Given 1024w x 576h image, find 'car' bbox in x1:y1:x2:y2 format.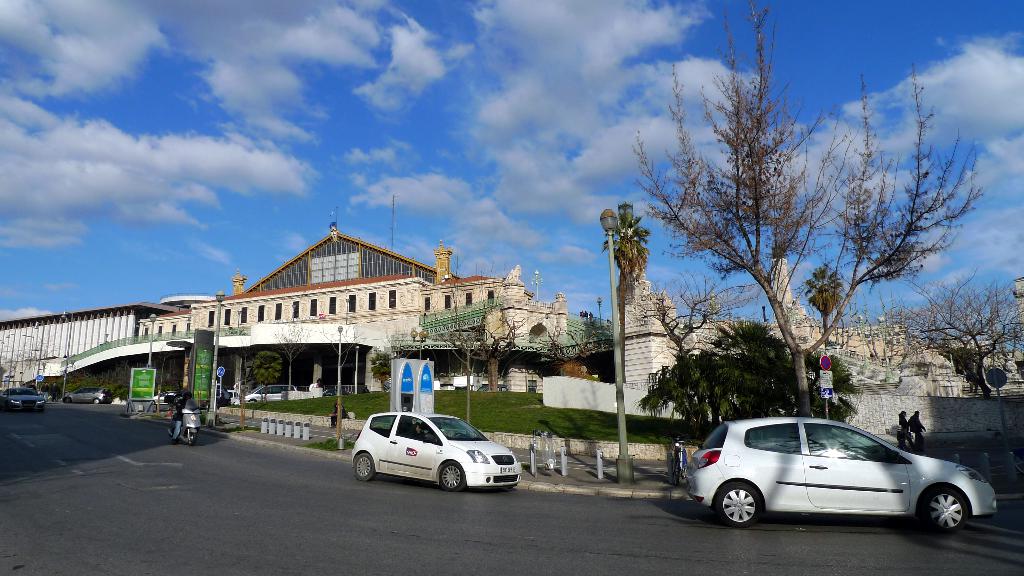
63:385:113:403.
